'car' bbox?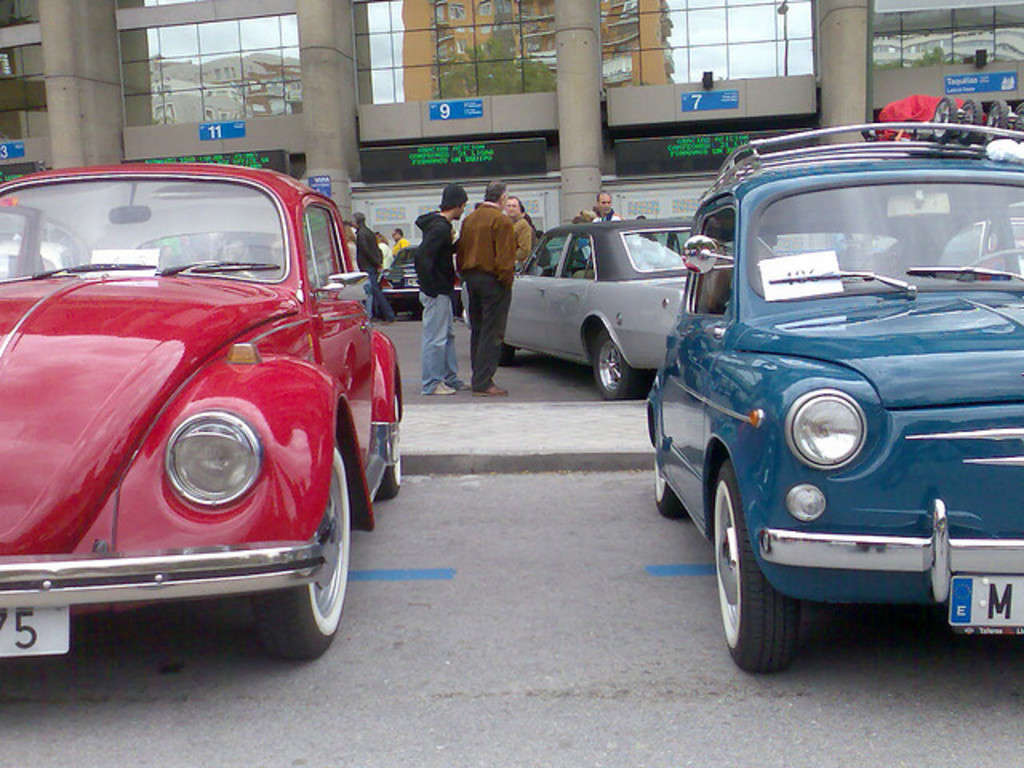
x1=376, y1=235, x2=464, y2=302
